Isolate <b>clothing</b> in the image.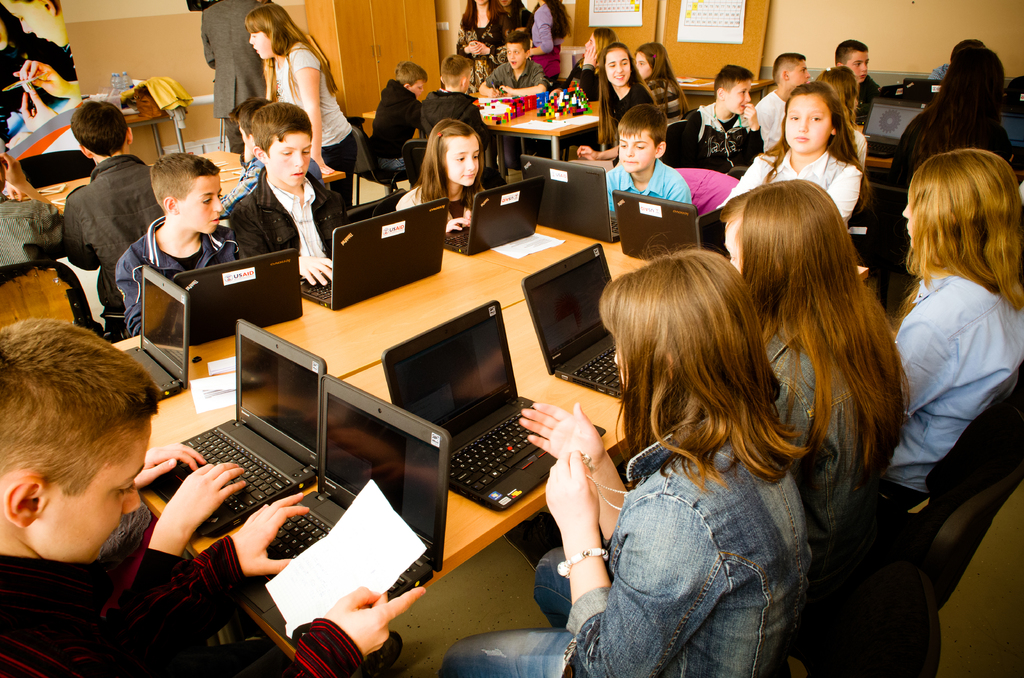
Isolated region: x1=673, y1=101, x2=757, y2=160.
